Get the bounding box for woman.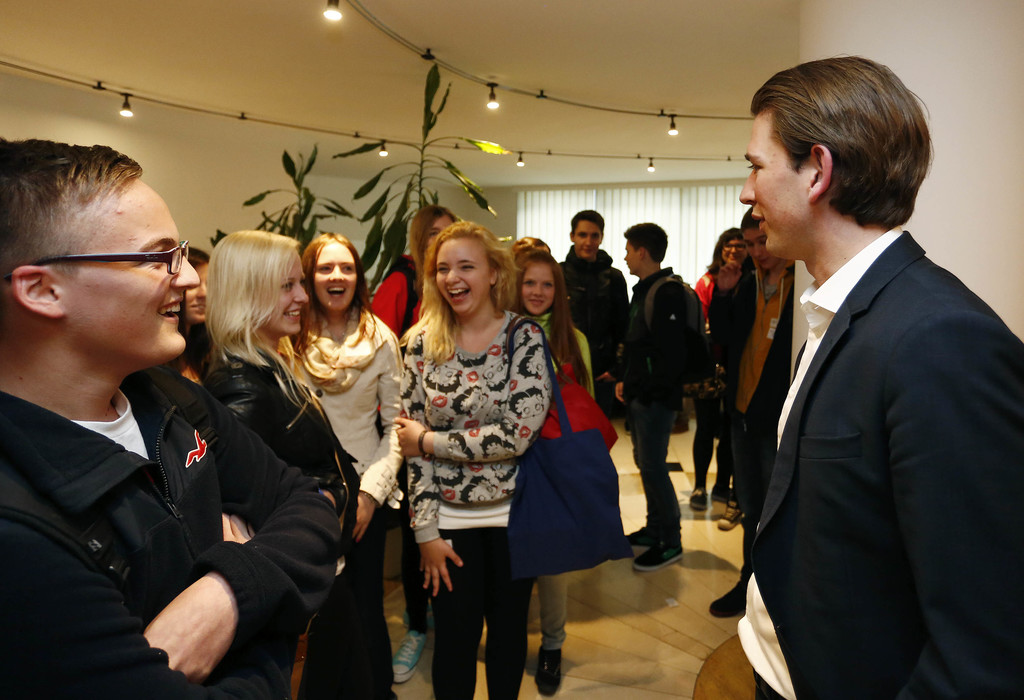
(x1=282, y1=232, x2=410, y2=699).
